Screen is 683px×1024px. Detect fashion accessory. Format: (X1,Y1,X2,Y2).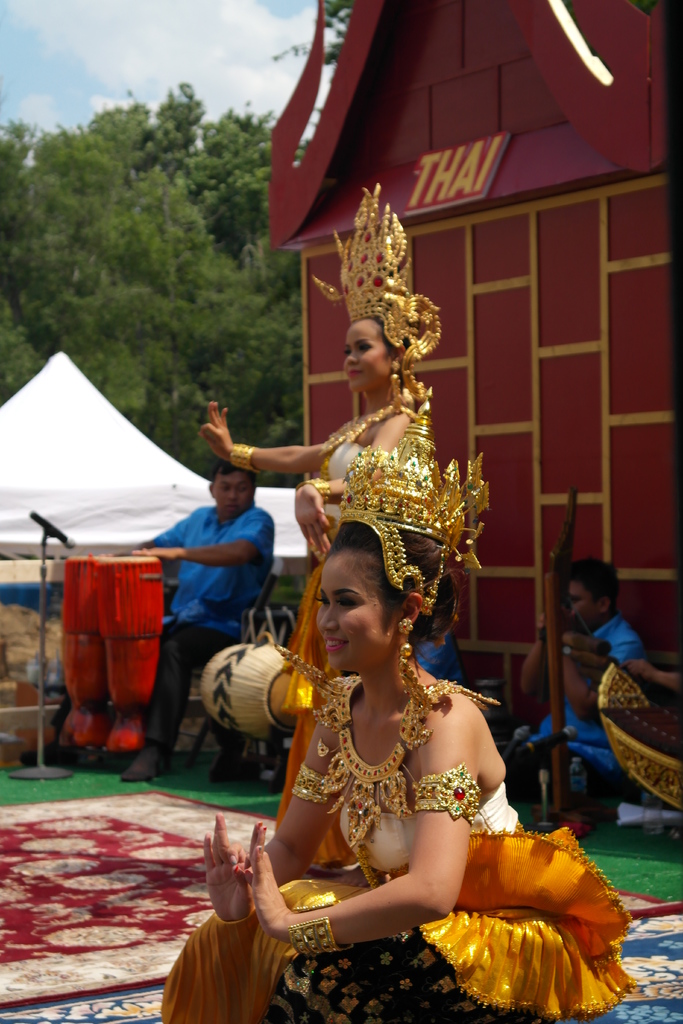
(387,358,401,403).
